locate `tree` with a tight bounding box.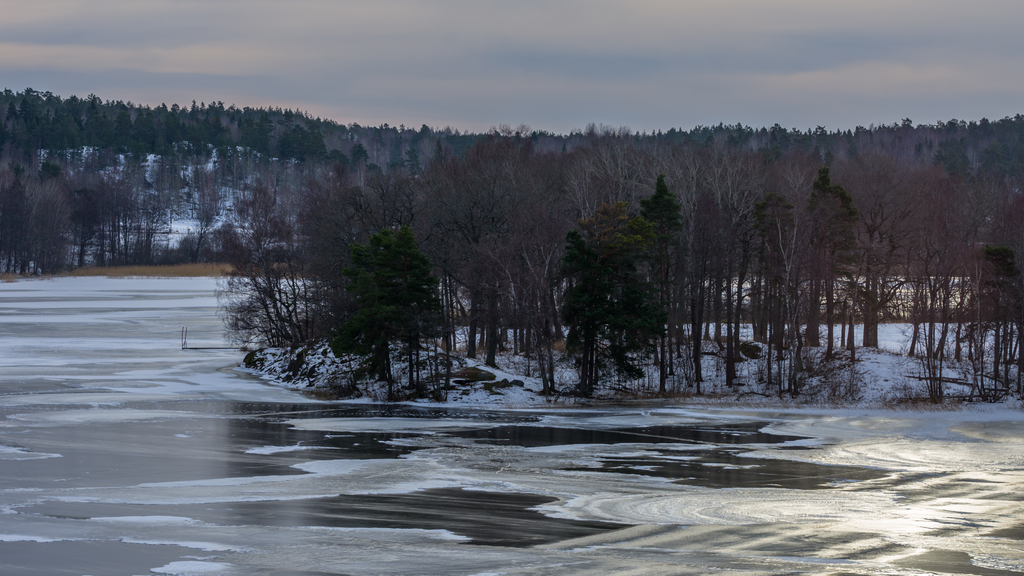
box=[546, 177, 680, 394].
